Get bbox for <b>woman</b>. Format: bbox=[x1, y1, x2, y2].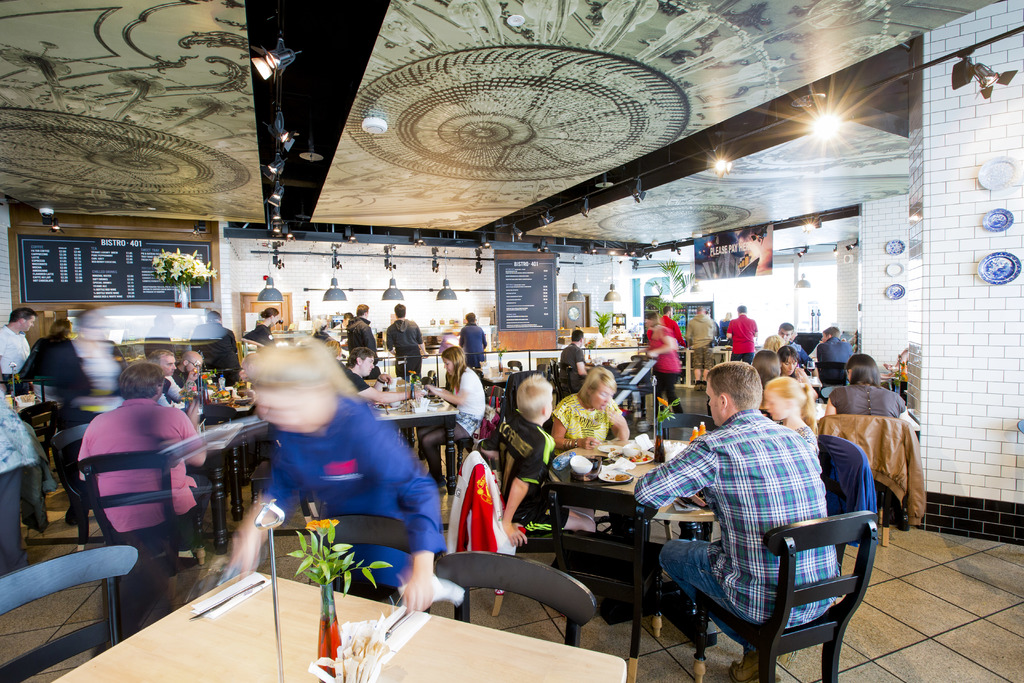
bbox=[33, 317, 84, 429].
